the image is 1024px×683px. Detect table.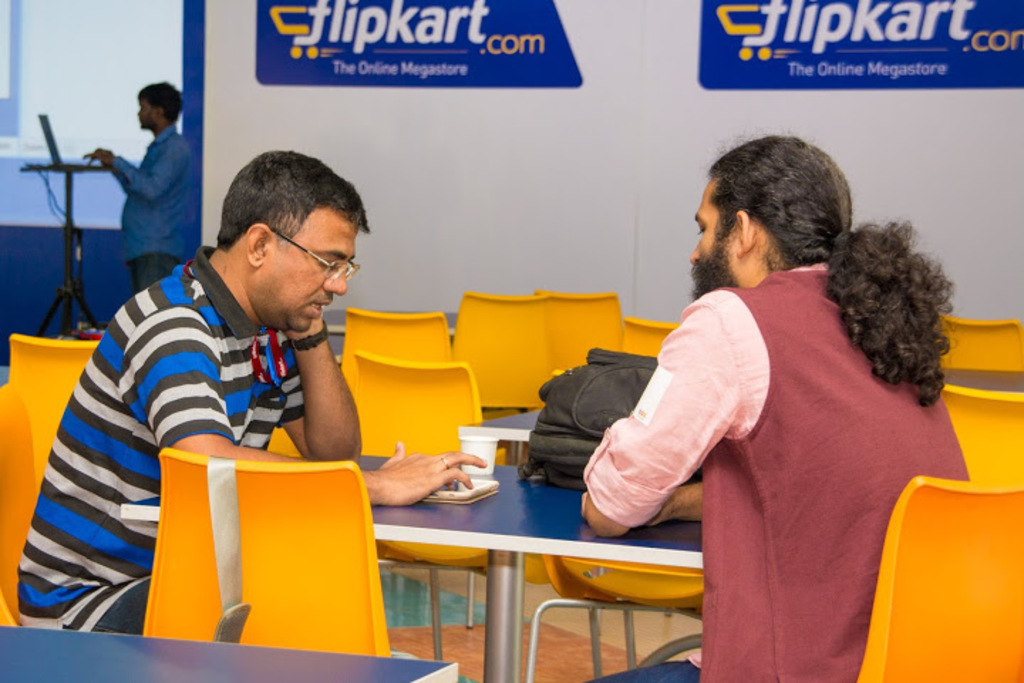
Detection: <box>0,619,458,682</box>.
